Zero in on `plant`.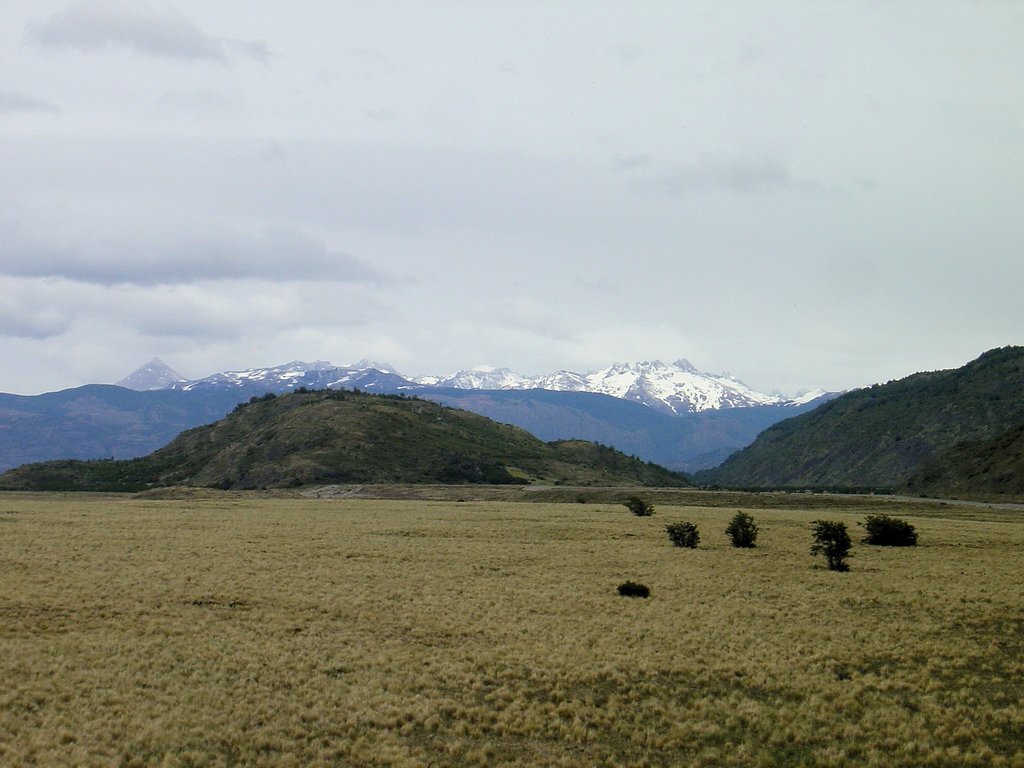
Zeroed in: 618 580 649 595.
